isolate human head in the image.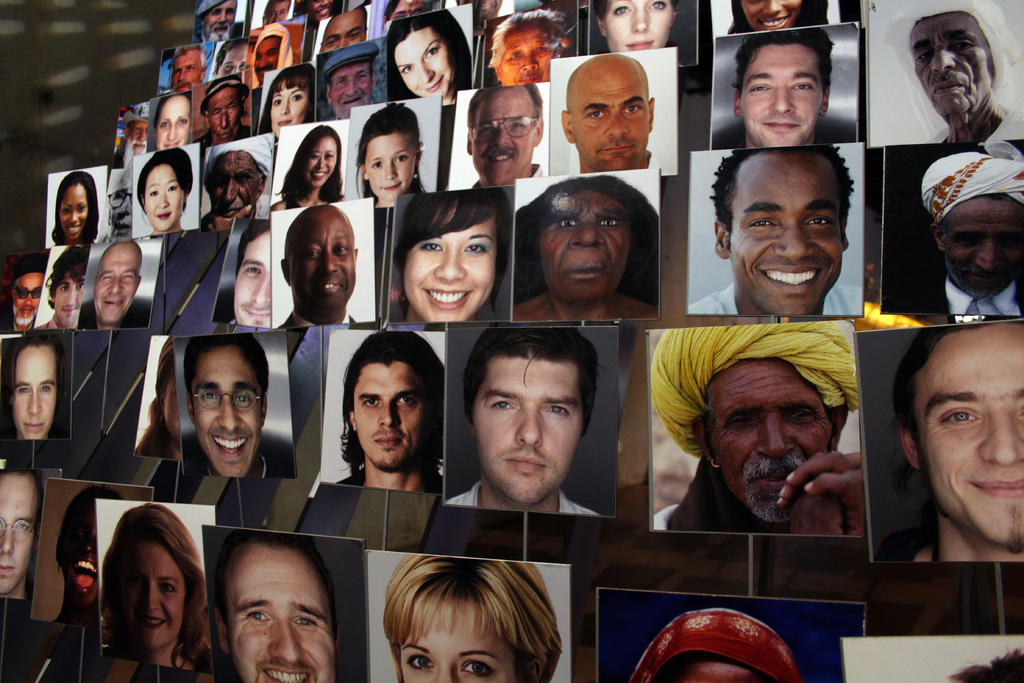
Isolated region: [282,203,359,311].
